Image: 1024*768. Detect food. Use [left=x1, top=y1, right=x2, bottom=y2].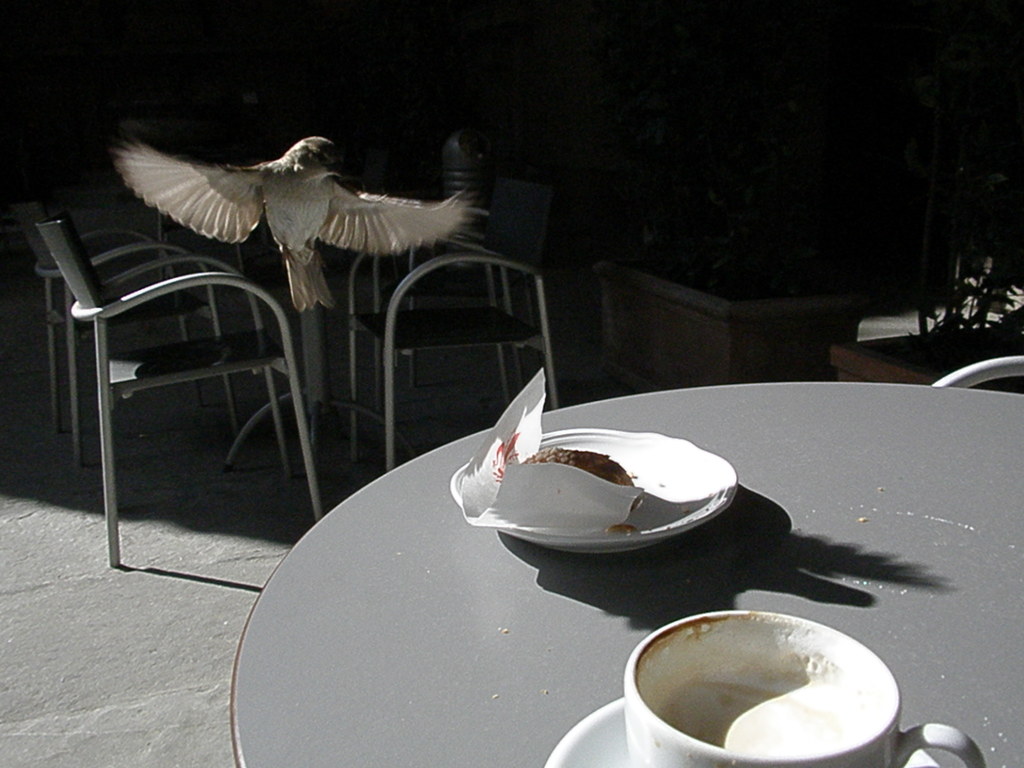
[left=513, top=446, right=644, bottom=536].
